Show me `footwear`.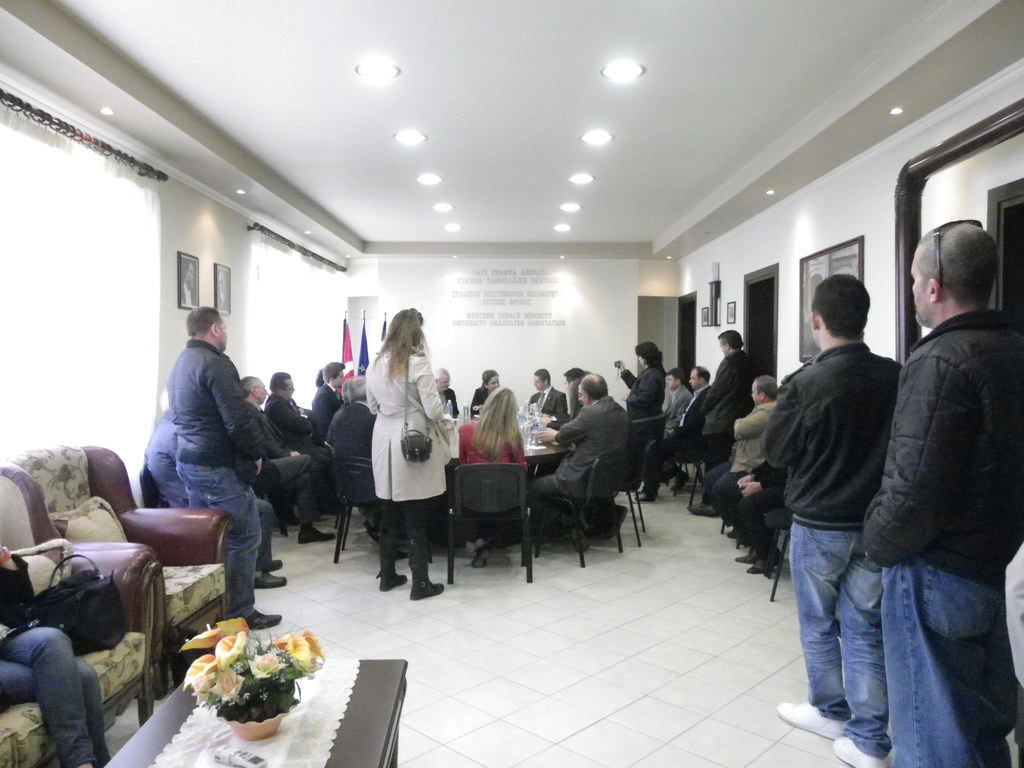
`footwear` is here: (771,696,861,746).
